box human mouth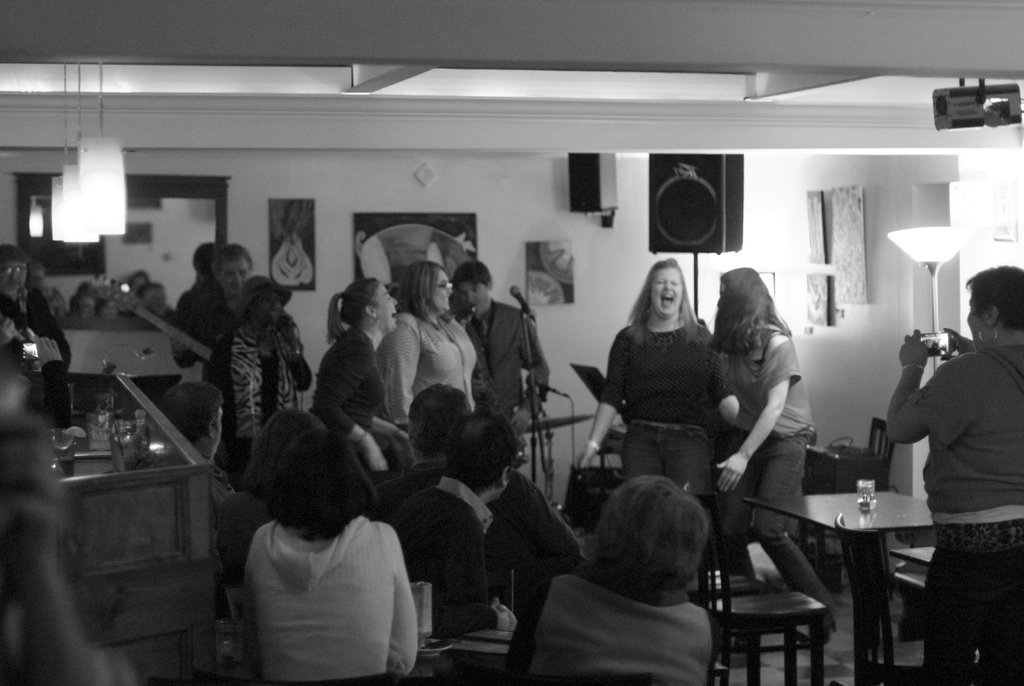
<box>660,295,675,303</box>
